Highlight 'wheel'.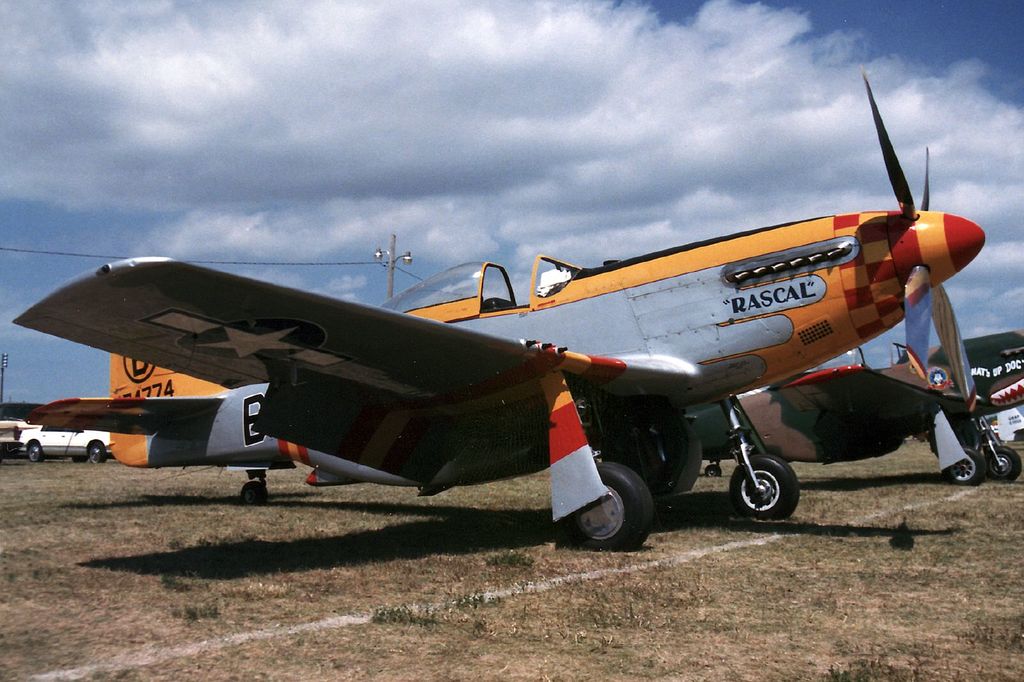
Highlighted region: detection(574, 463, 655, 549).
